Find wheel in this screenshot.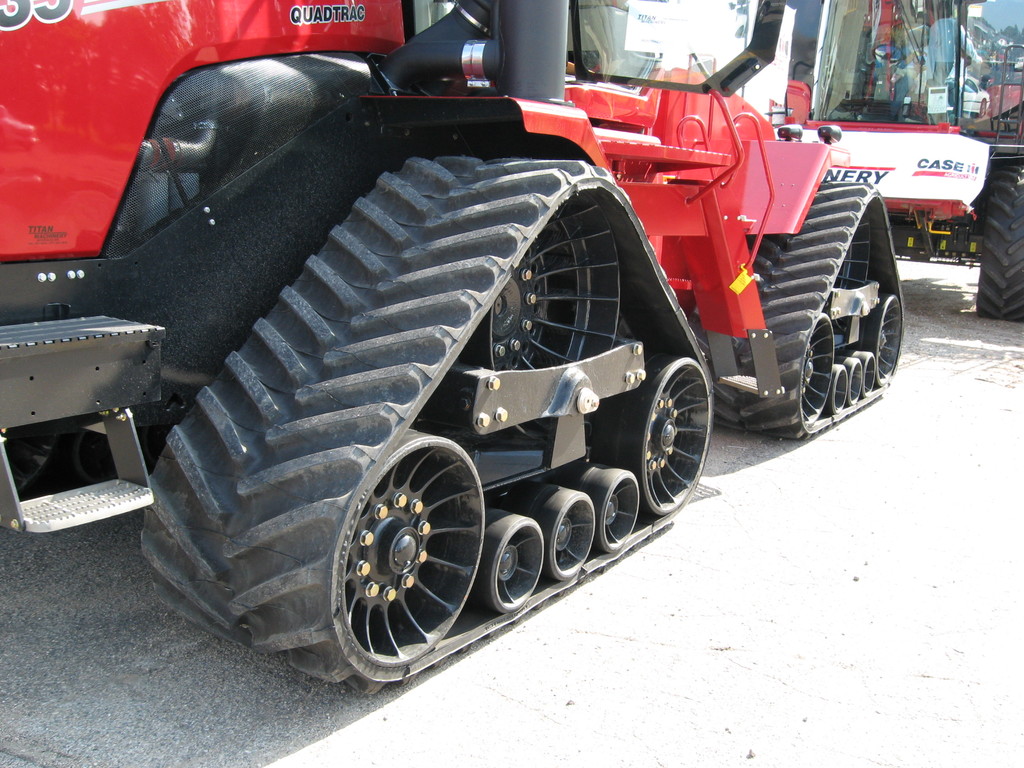
The bounding box for wheel is {"left": 868, "top": 292, "right": 907, "bottom": 378}.
